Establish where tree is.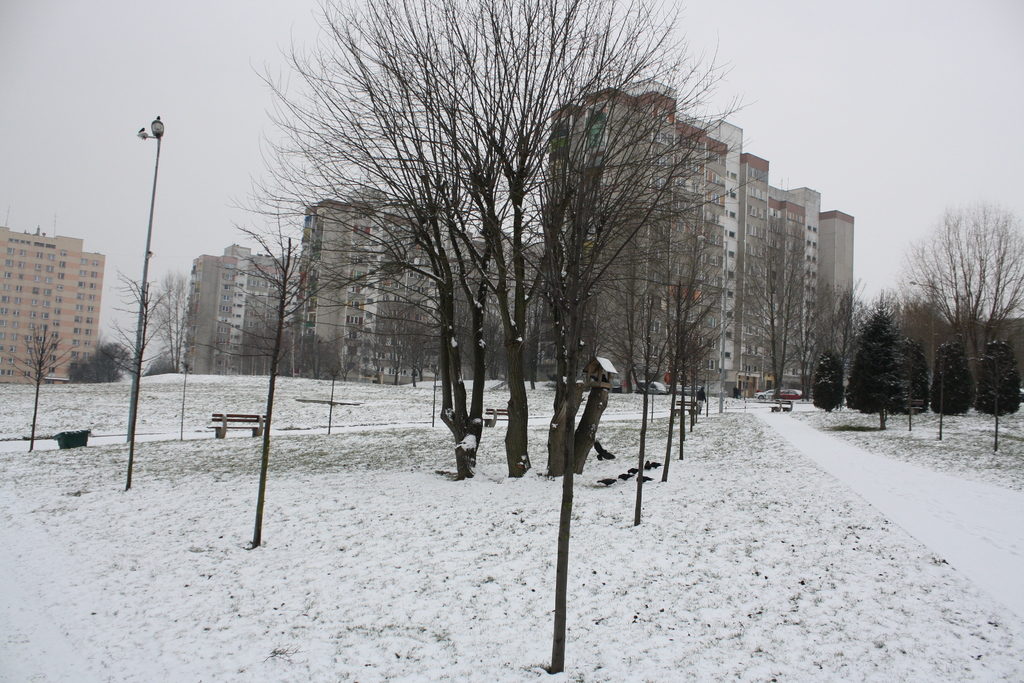
Established at crop(12, 308, 77, 448).
